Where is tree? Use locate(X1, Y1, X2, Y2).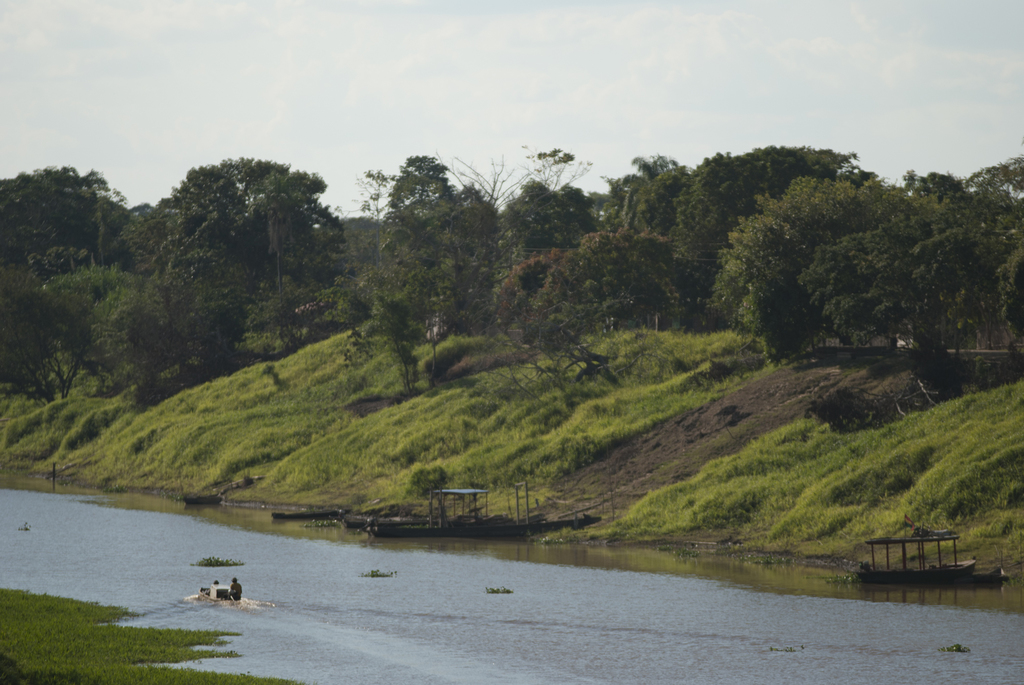
locate(62, 263, 159, 377).
